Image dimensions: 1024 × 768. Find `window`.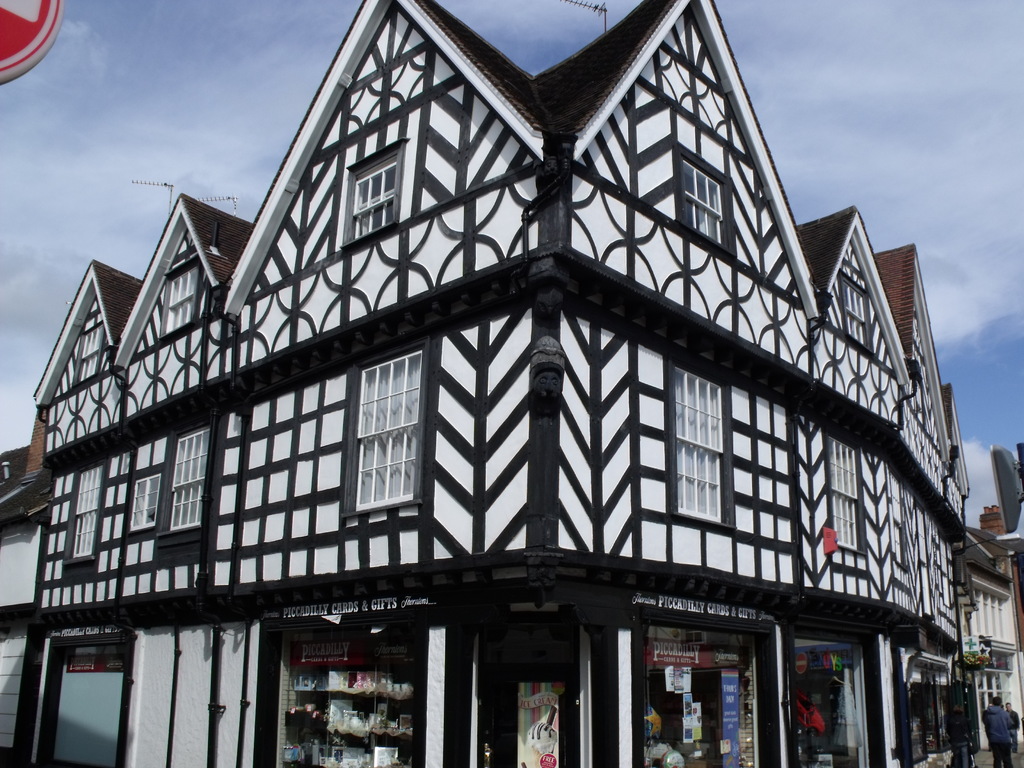
bbox(847, 276, 878, 353).
